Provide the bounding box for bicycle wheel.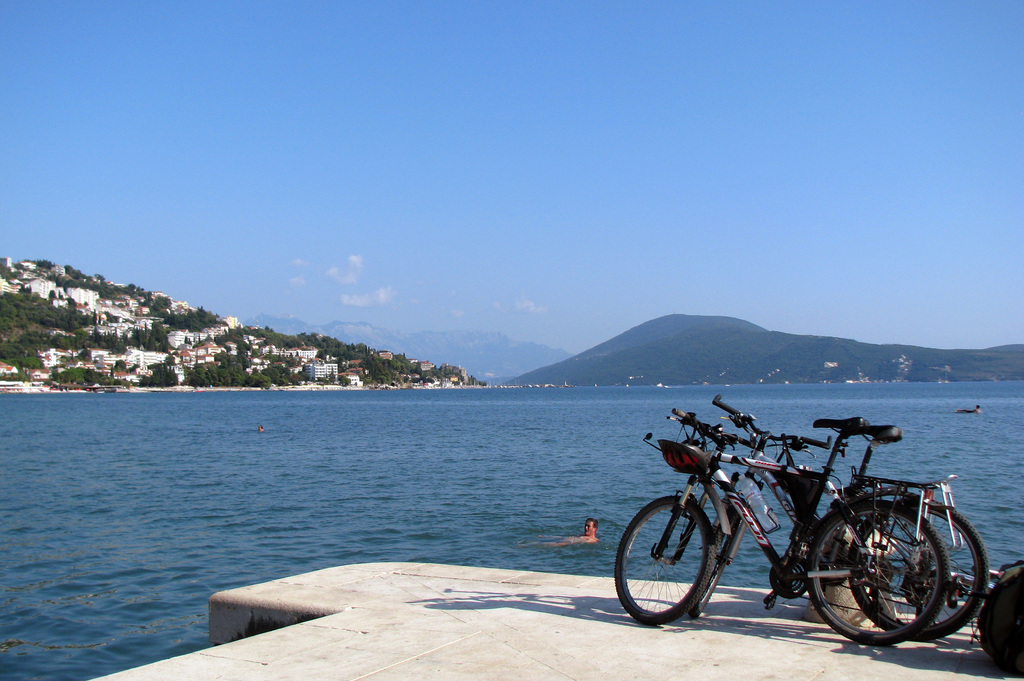
box=[688, 499, 740, 621].
